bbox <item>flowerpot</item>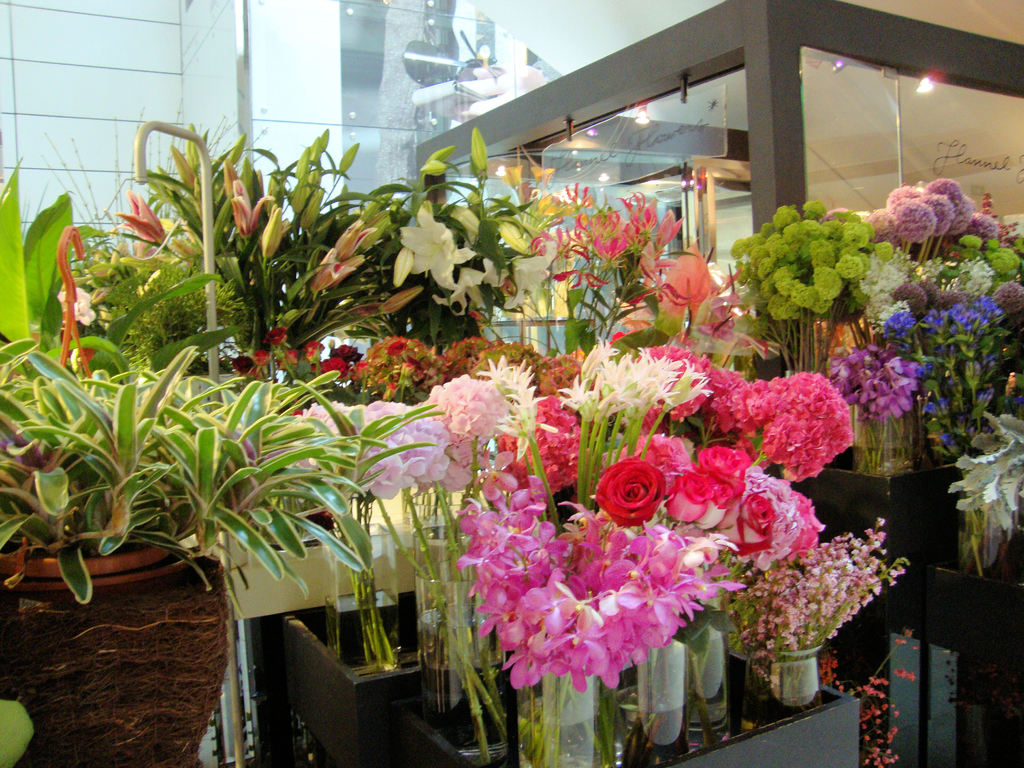
region(0, 560, 228, 767)
